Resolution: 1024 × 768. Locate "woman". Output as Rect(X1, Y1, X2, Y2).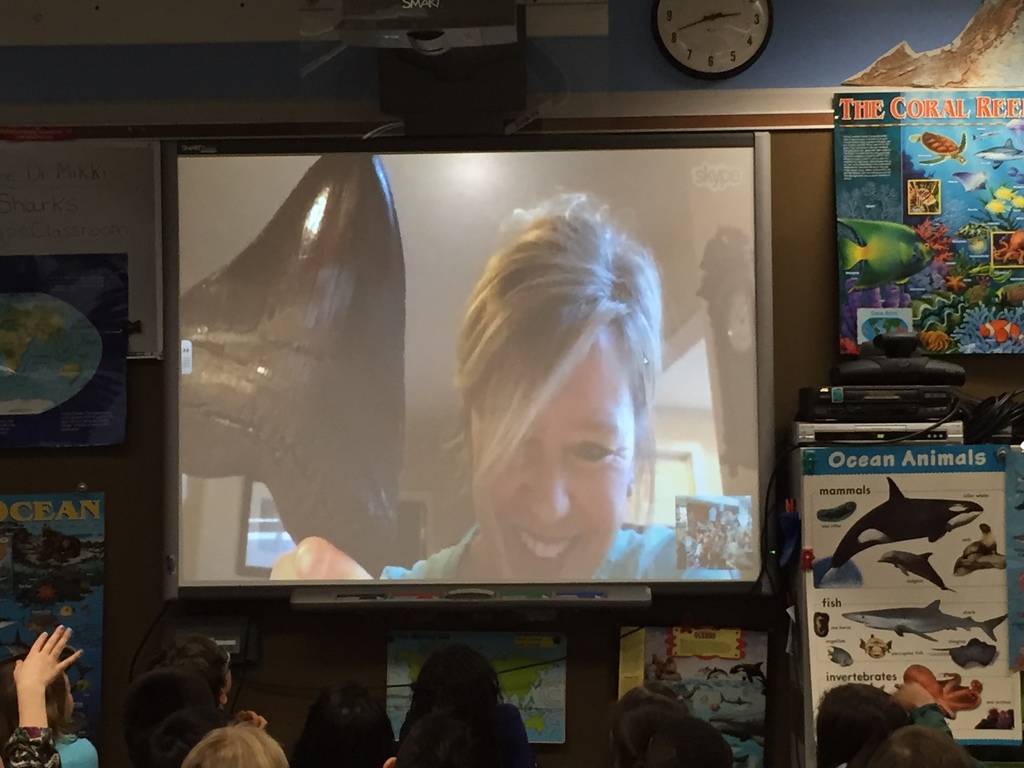
Rect(399, 202, 731, 641).
